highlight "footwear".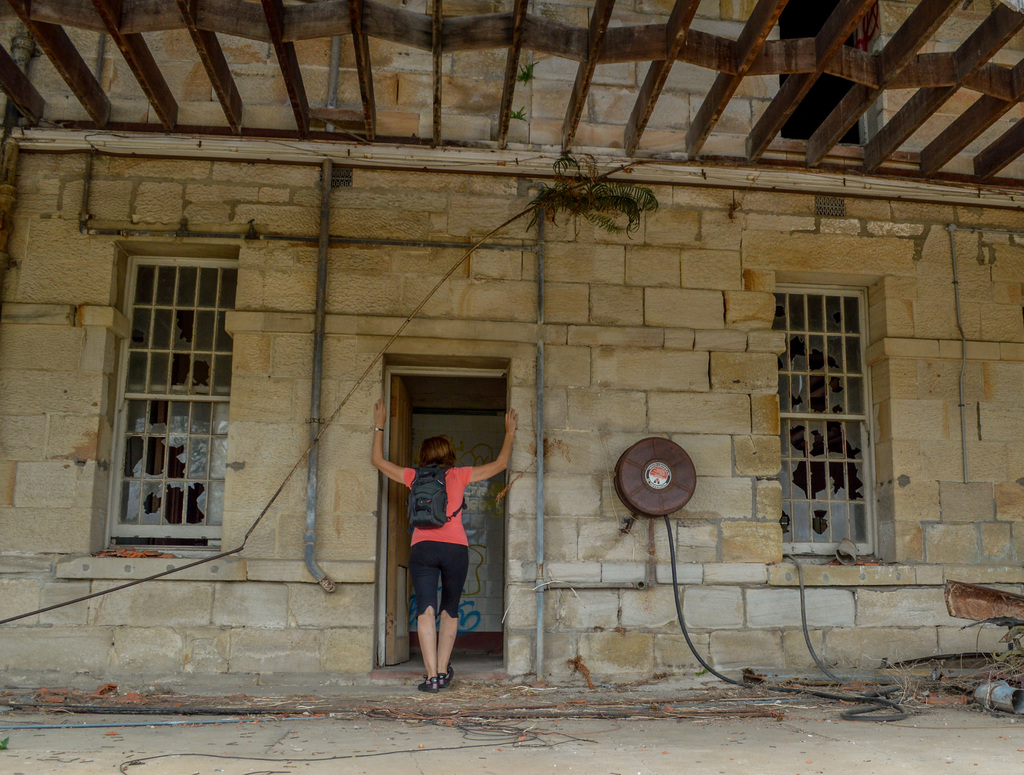
Highlighted region: {"x1": 417, "y1": 675, "x2": 439, "y2": 689}.
